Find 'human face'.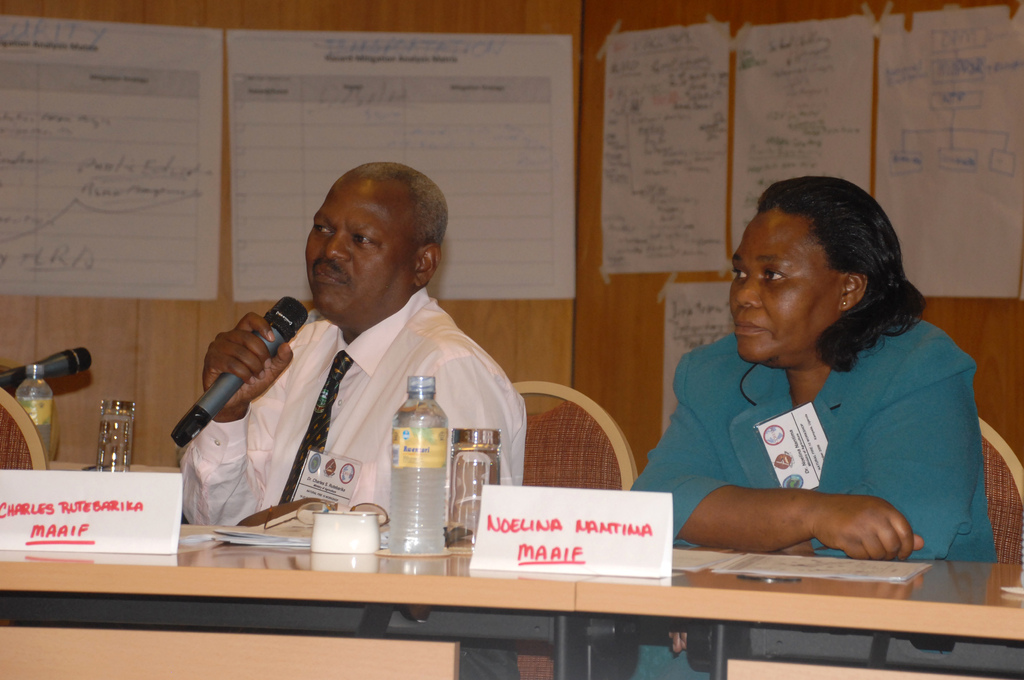
select_region(304, 175, 419, 324).
